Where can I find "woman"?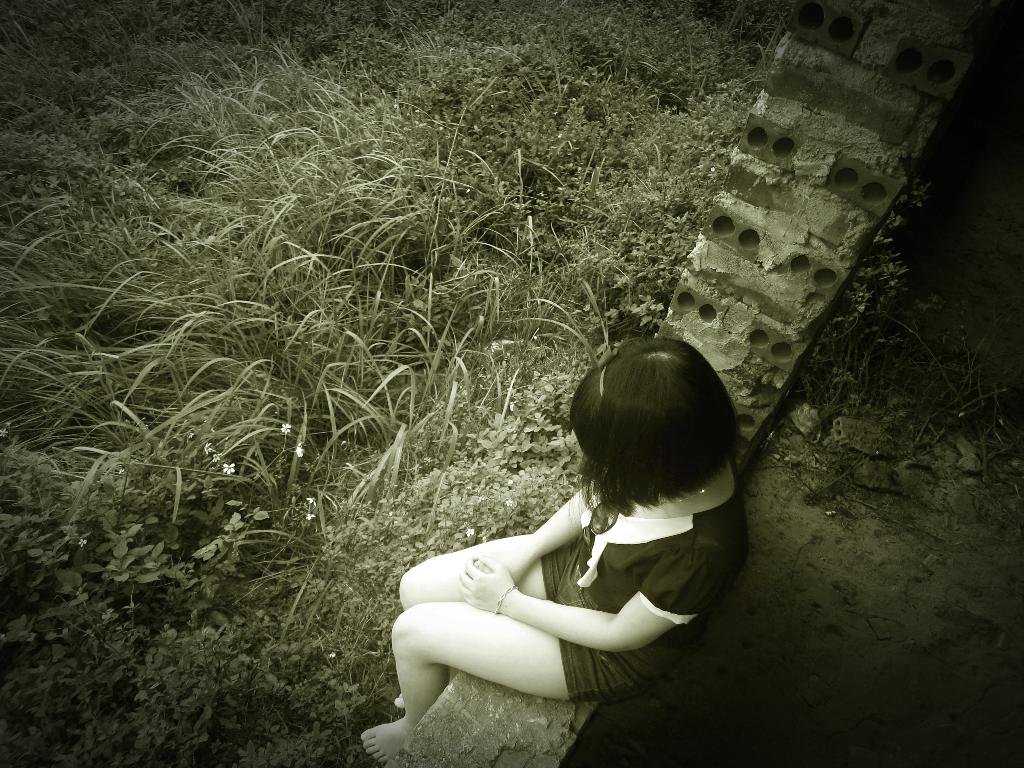
You can find it at (left=343, top=349, right=753, bottom=746).
